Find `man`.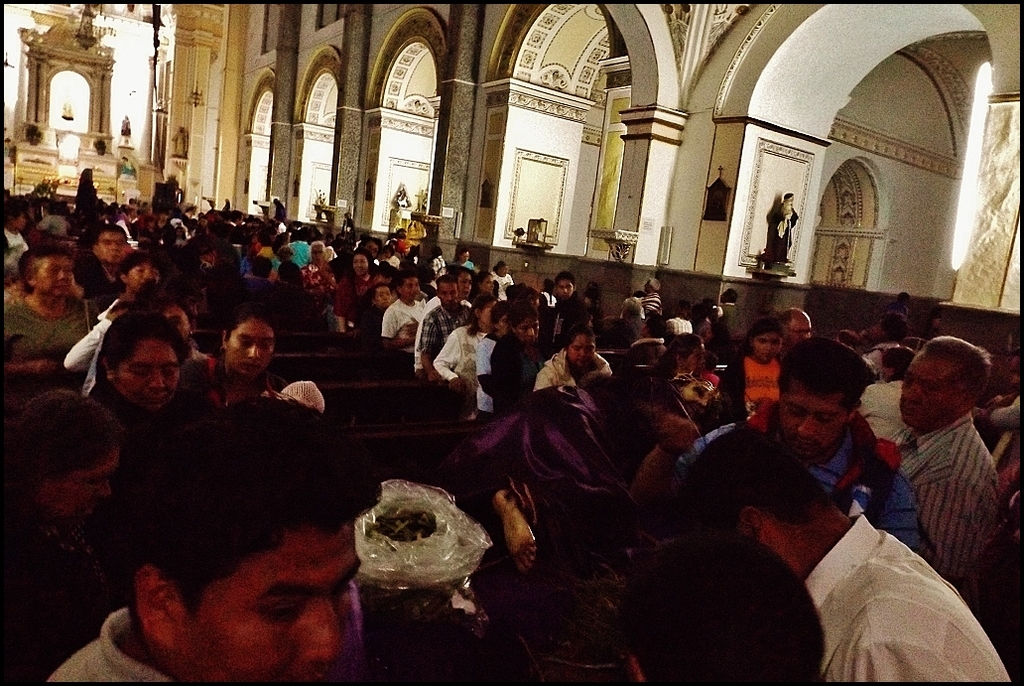
bbox(413, 268, 470, 383).
